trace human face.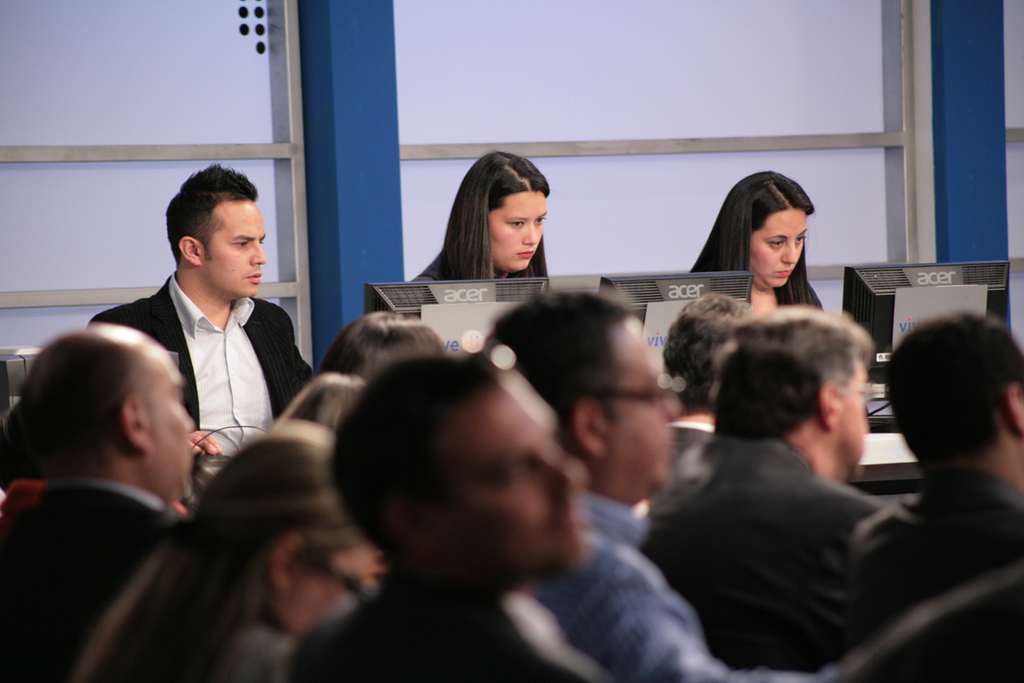
Traced to {"left": 614, "top": 325, "right": 676, "bottom": 496}.
